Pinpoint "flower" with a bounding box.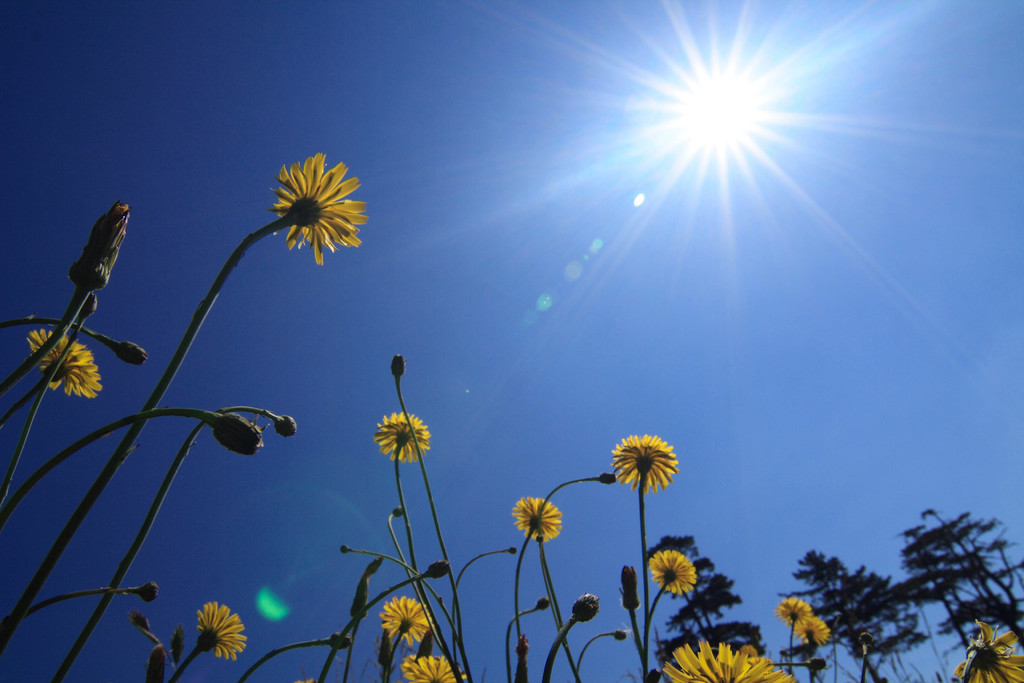
[x1=374, y1=410, x2=429, y2=464].
